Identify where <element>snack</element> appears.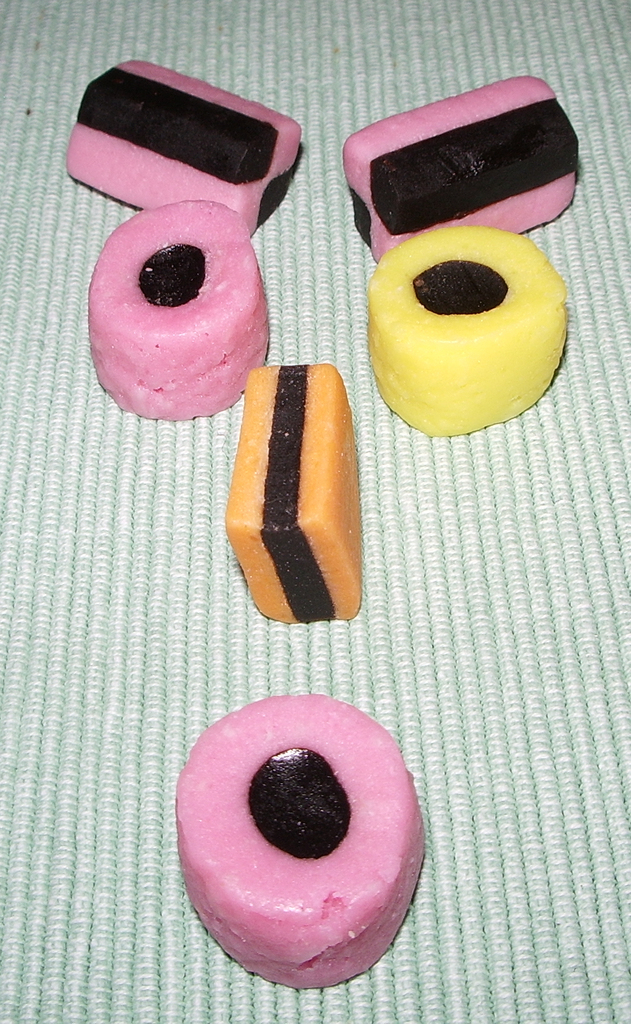
Appears at (left=219, top=356, right=381, bottom=619).
